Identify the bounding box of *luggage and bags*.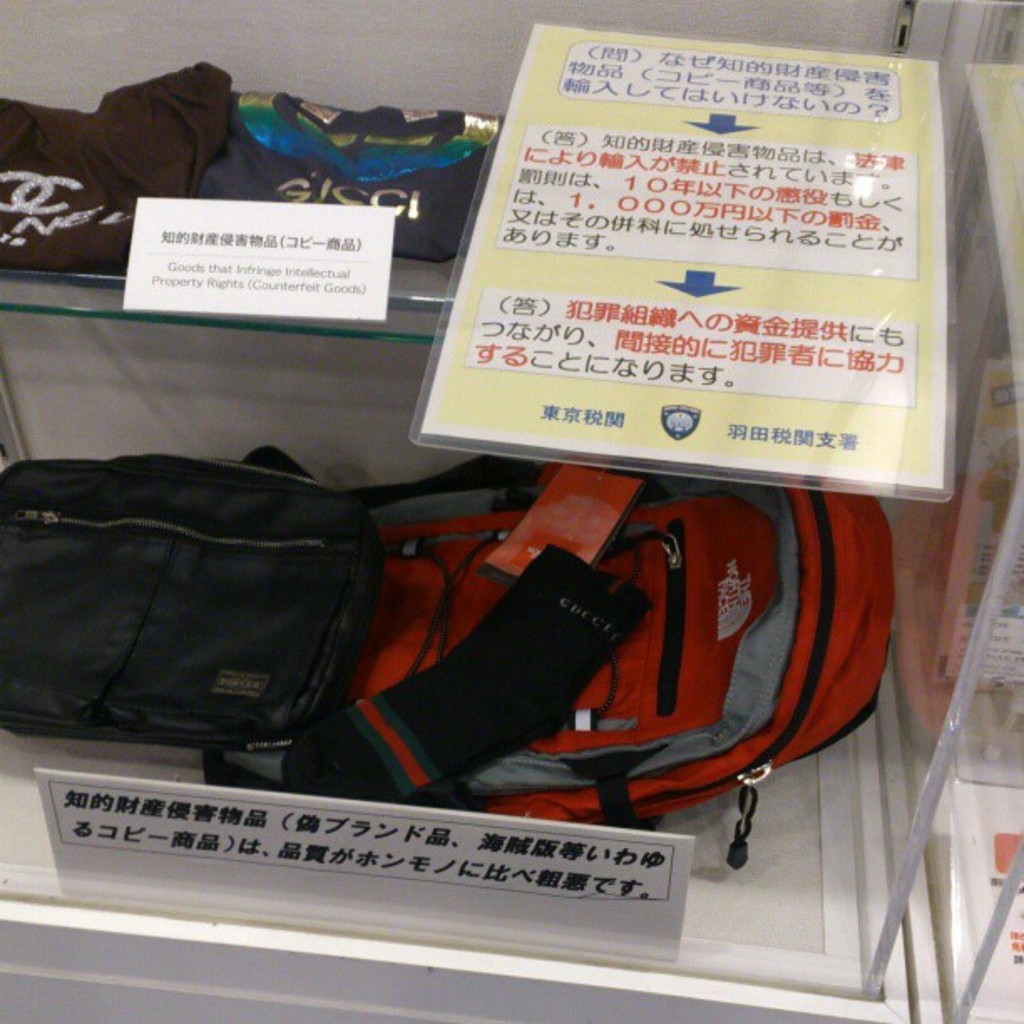
x1=0, y1=438, x2=398, y2=751.
